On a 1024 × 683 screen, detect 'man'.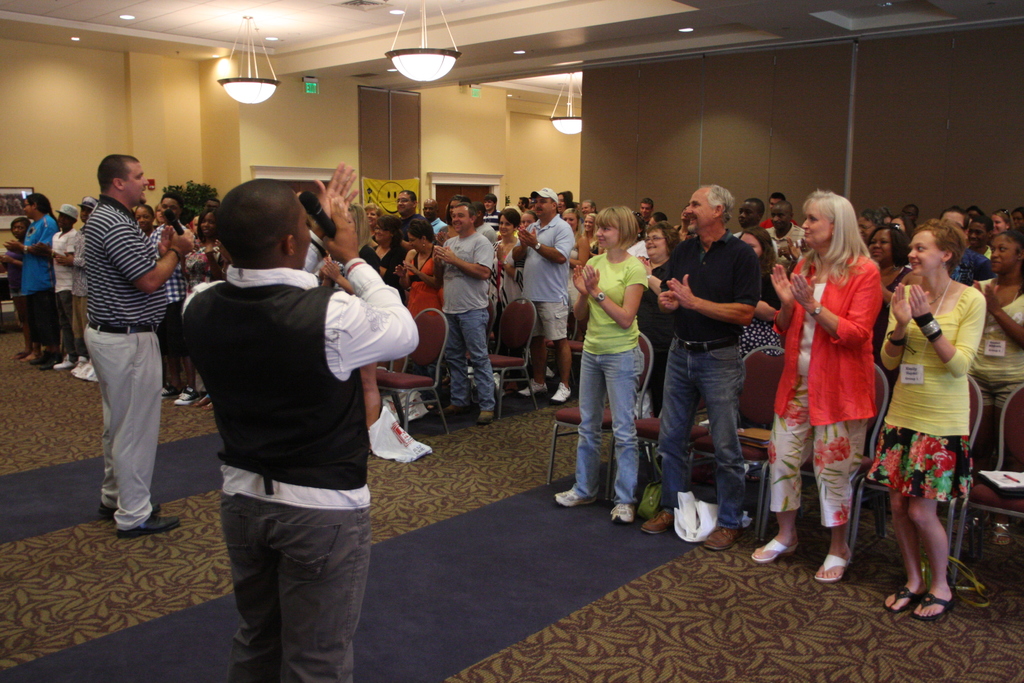
select_region(72, 136, 177, 561).
